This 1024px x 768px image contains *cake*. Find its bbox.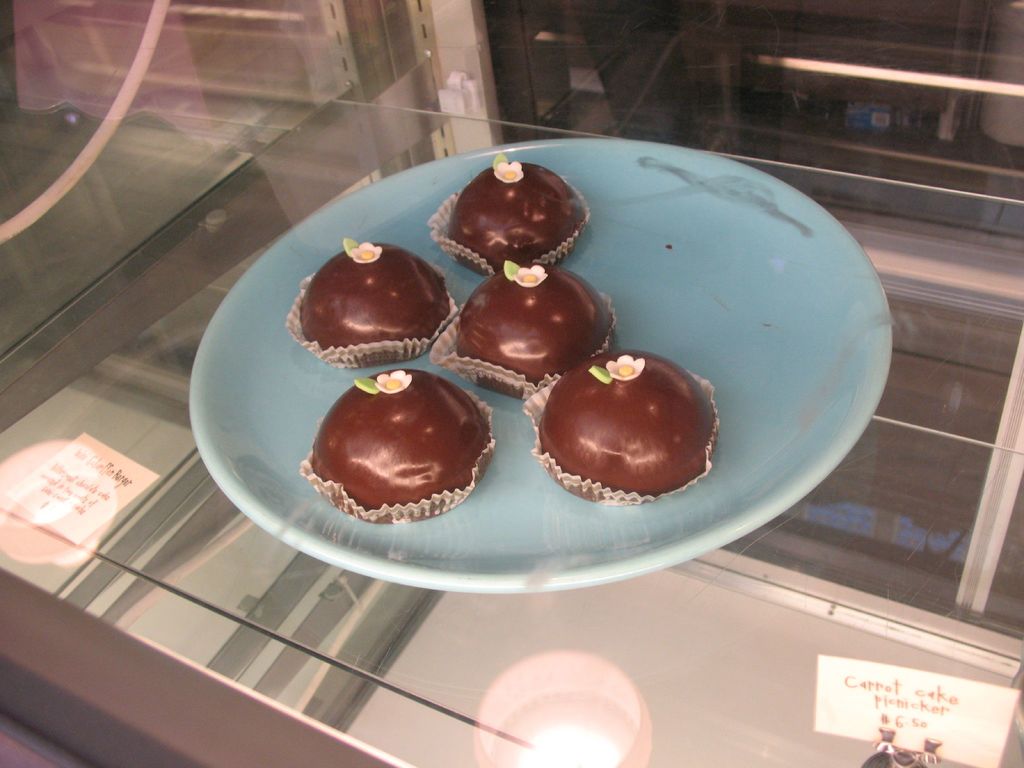
l=445, t=257, r=611, b=394.
